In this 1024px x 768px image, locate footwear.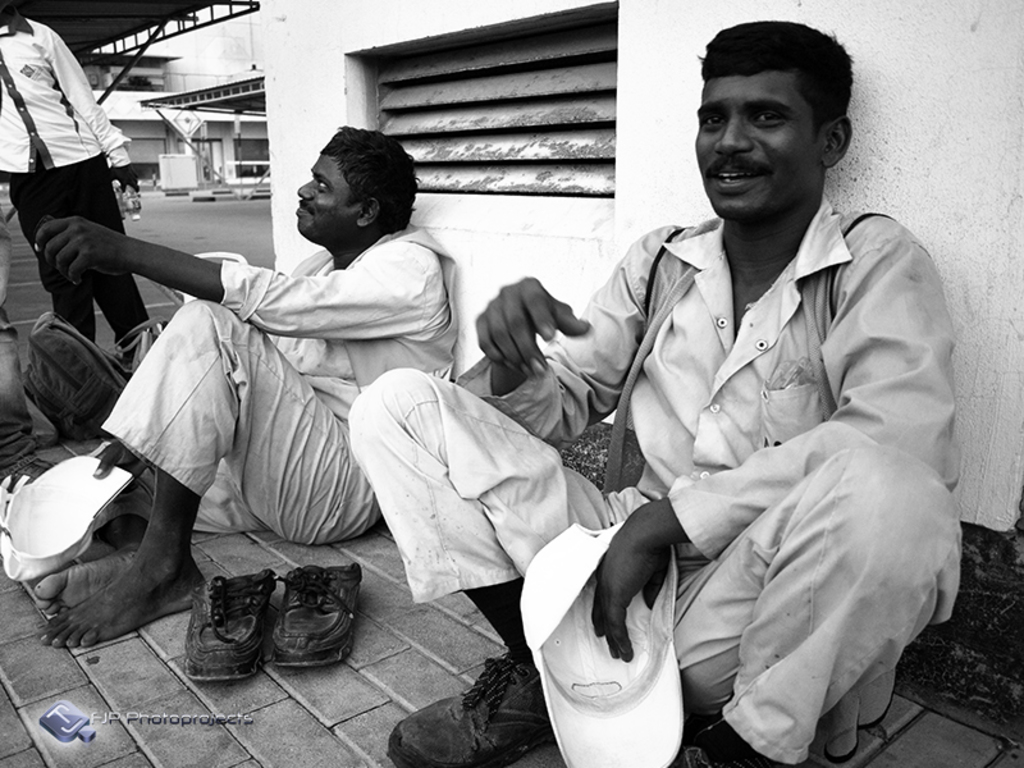
Bounding box: [left=684, top=714, right=792, bottom=765].
